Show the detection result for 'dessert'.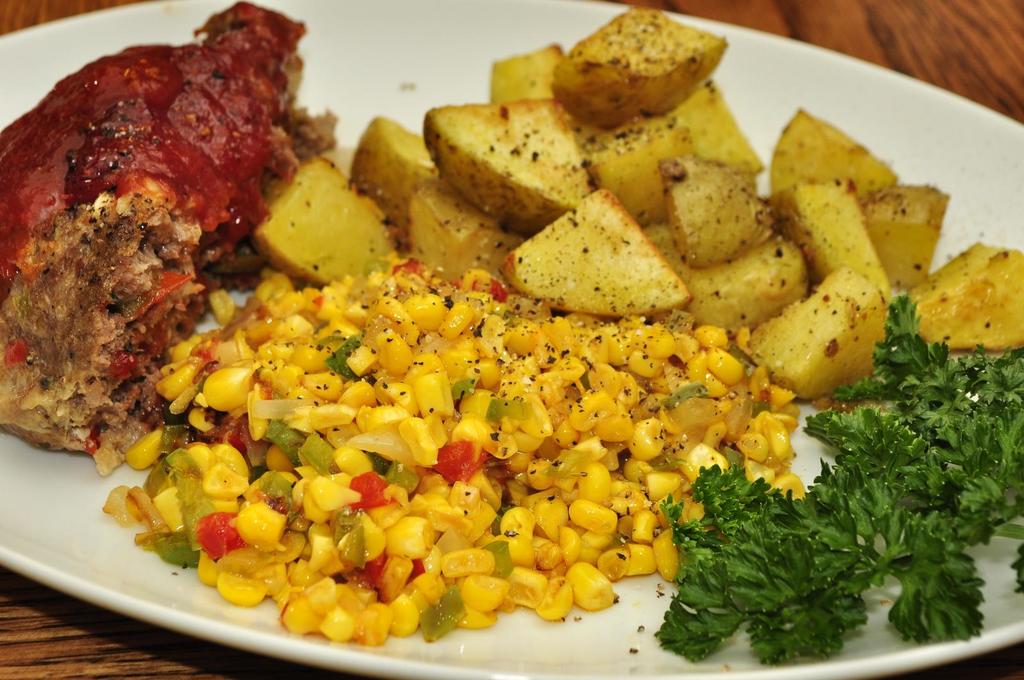
[678,93,765,162].
